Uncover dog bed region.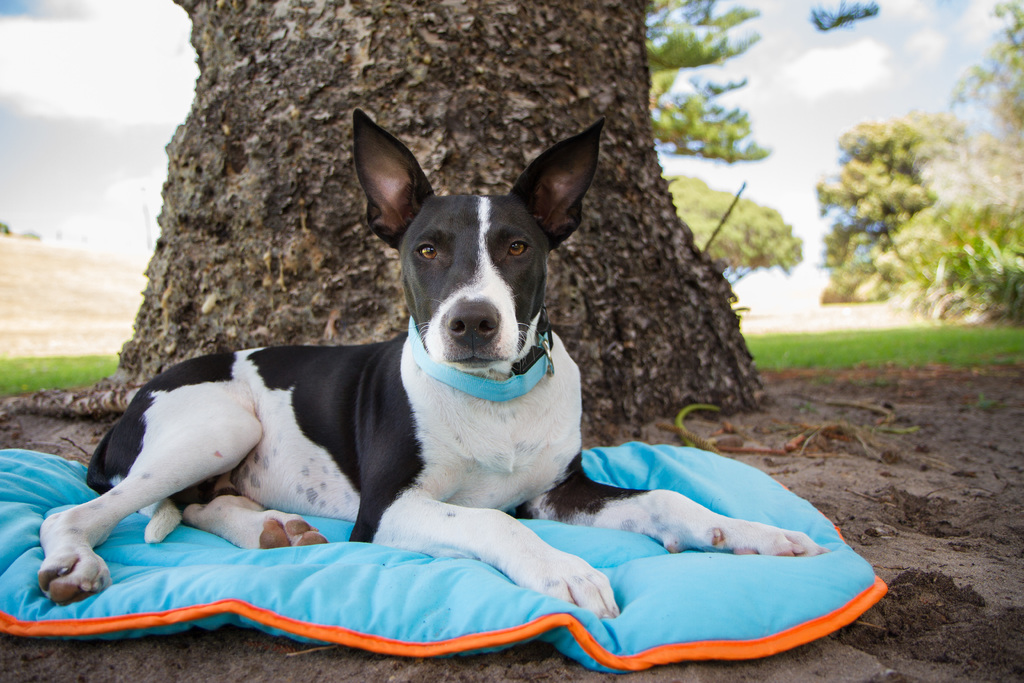
Uncovered: <region>0, 441, 886, 675</region>.
